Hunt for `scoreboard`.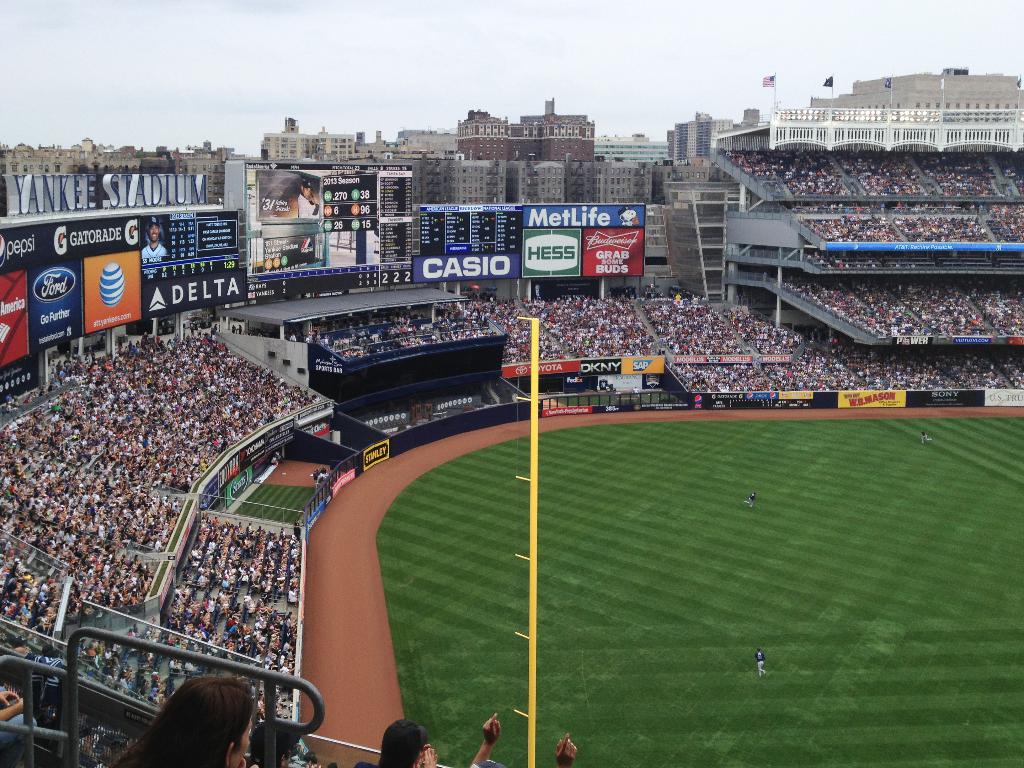
Hunted down at (417,204,522,282).
